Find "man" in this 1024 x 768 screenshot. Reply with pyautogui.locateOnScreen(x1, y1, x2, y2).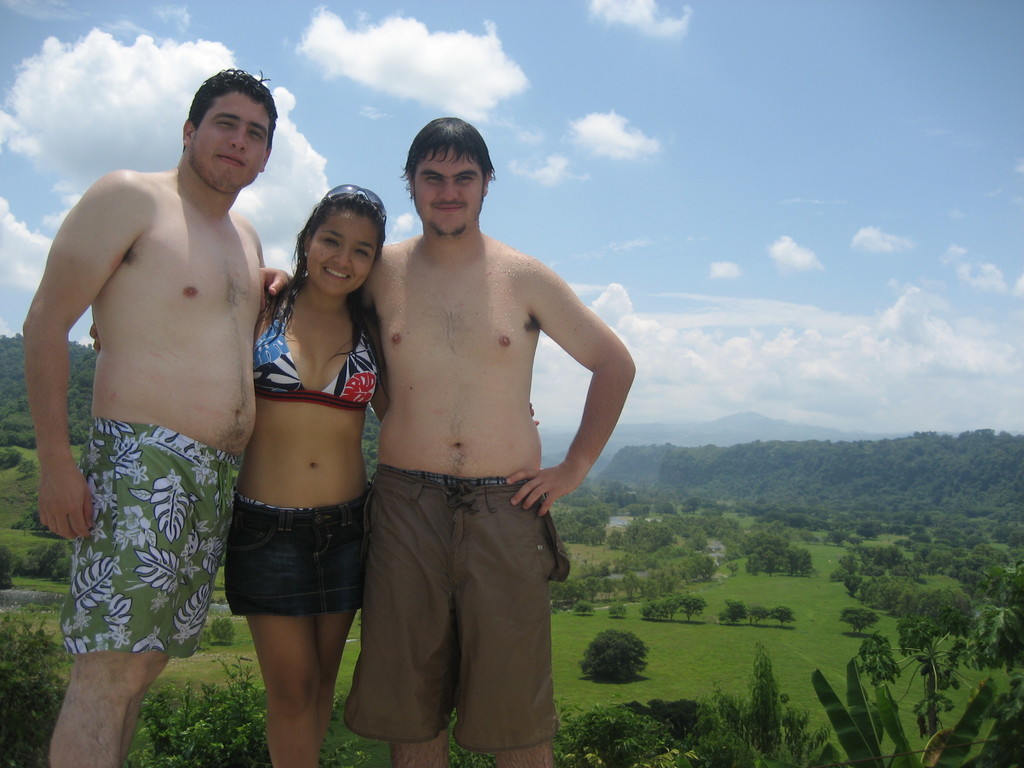
pyautogui.locateOnScreen(19, 62, 273, 767).
